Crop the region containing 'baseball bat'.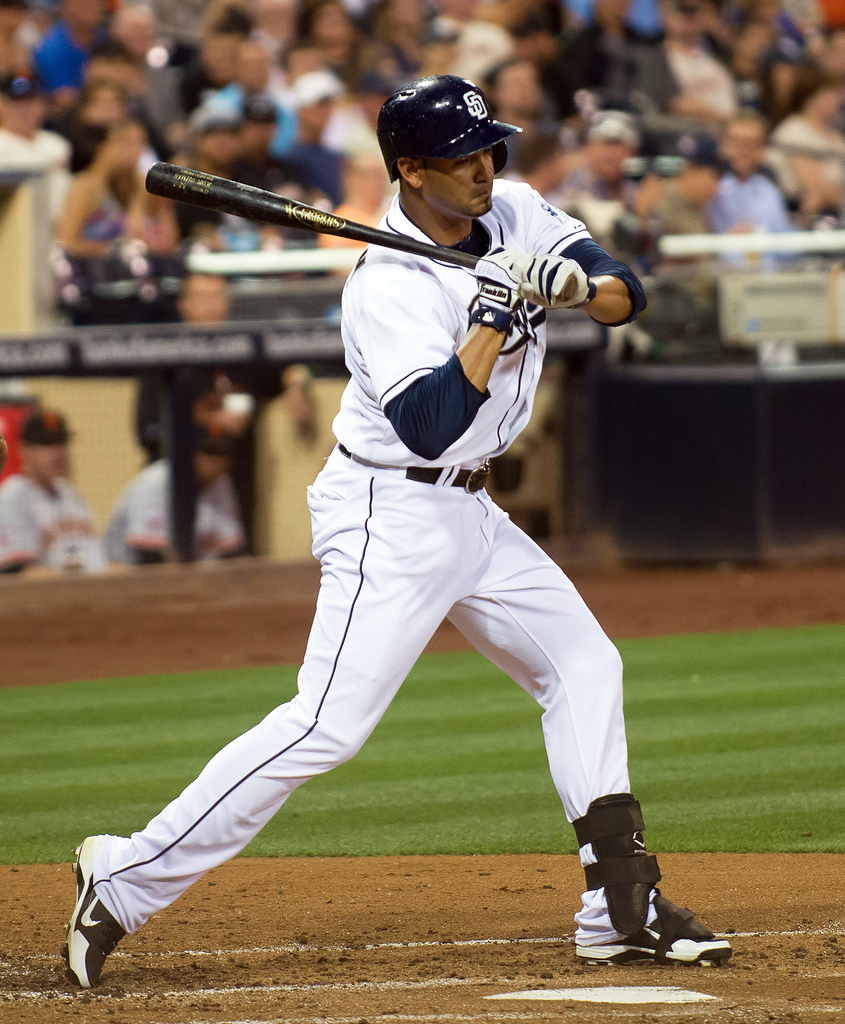
Crop region: 145,161,577,301.
